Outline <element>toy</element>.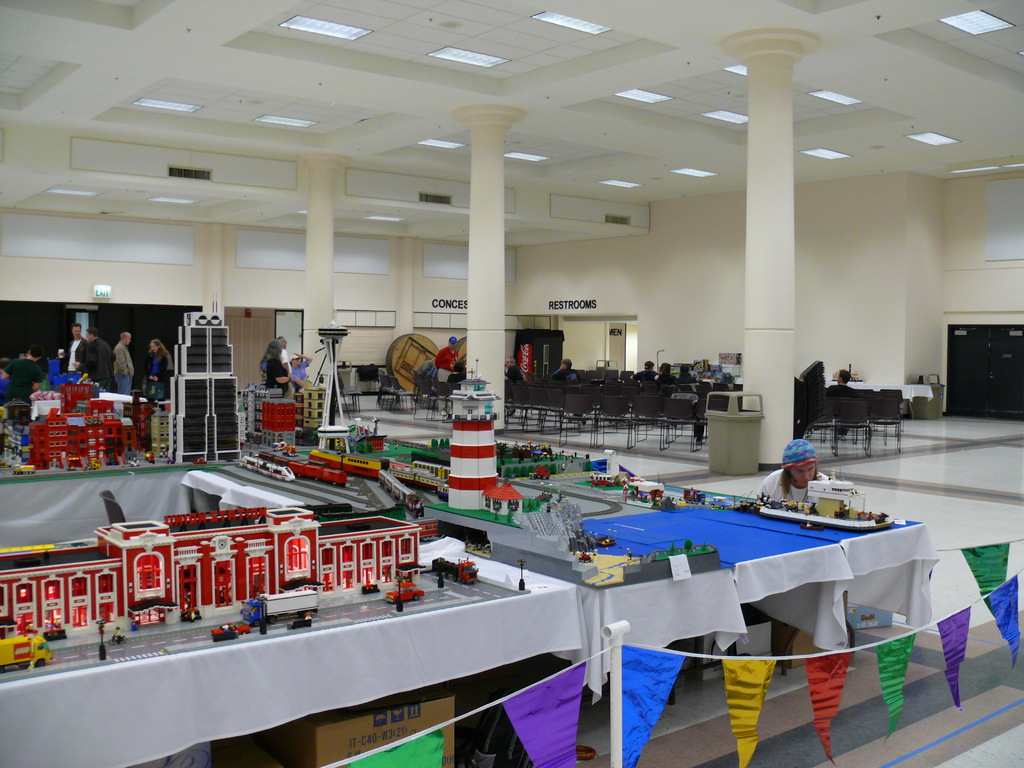
Outline: rect(578, 550, 591, 564).
